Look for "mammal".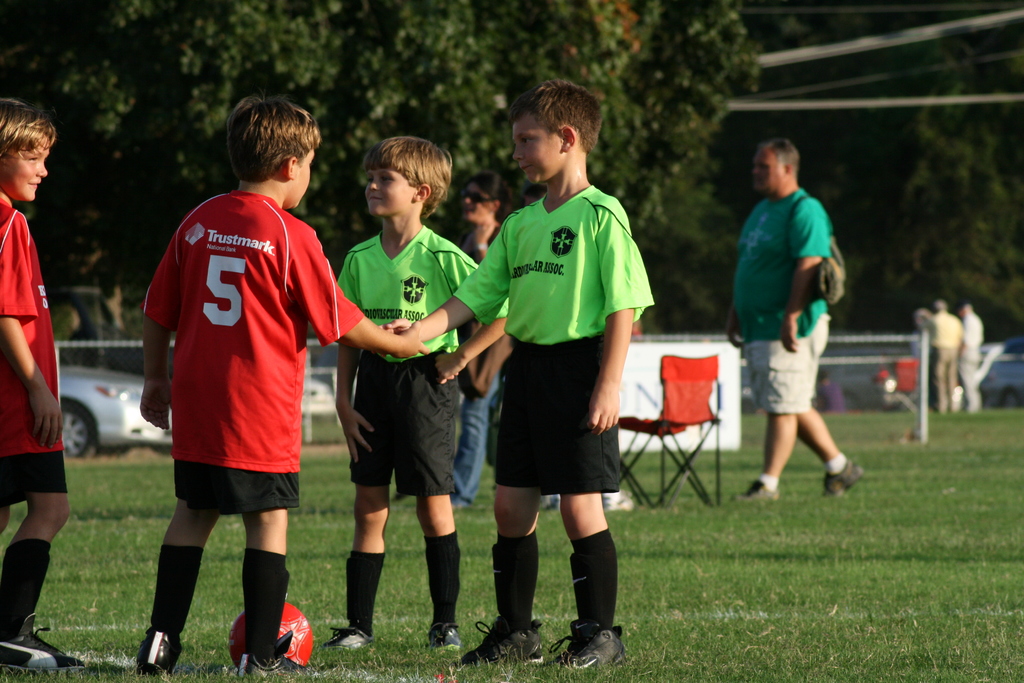
Found: [x1=0, y1=96, x2=84, y2=677].
